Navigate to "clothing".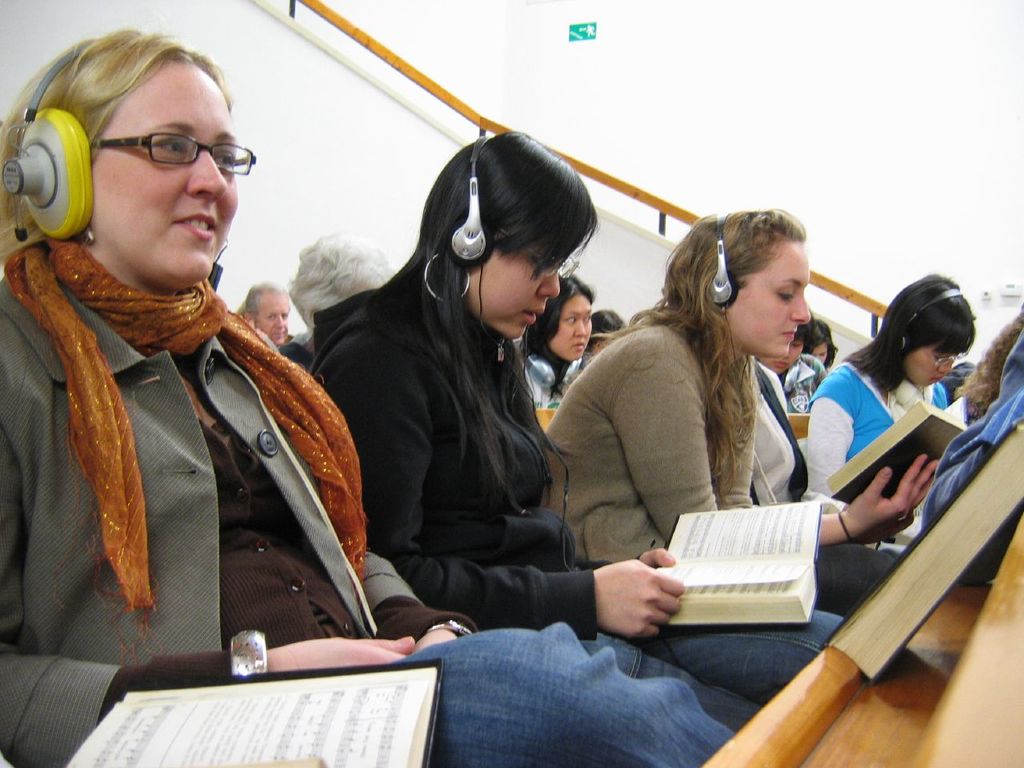
Navigation target: crop(292, 266, 850, 618).
